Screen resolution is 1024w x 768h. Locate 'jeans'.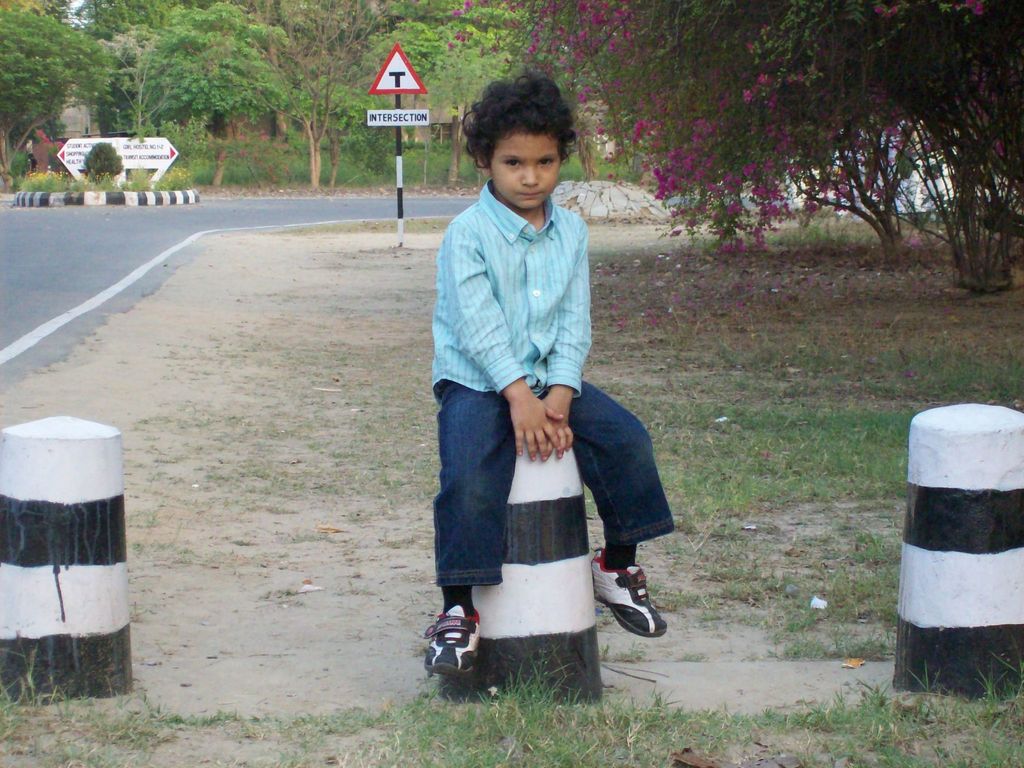
box=[435, 372, 681, 587].
